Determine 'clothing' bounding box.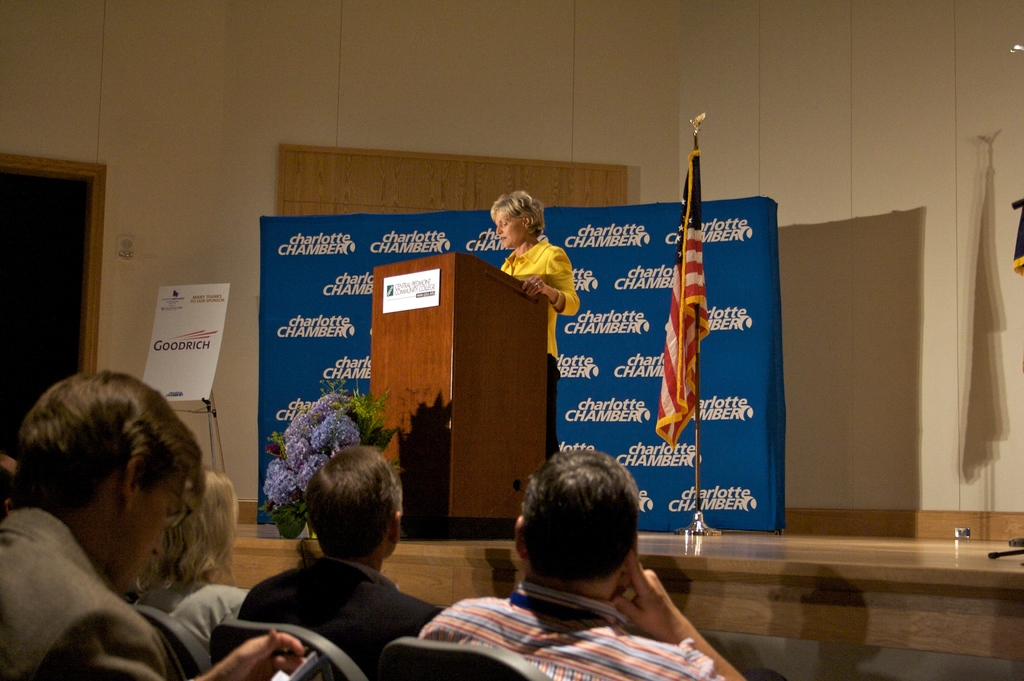
Determined: (x1=241, y1=546, x2=437, y2=674).
